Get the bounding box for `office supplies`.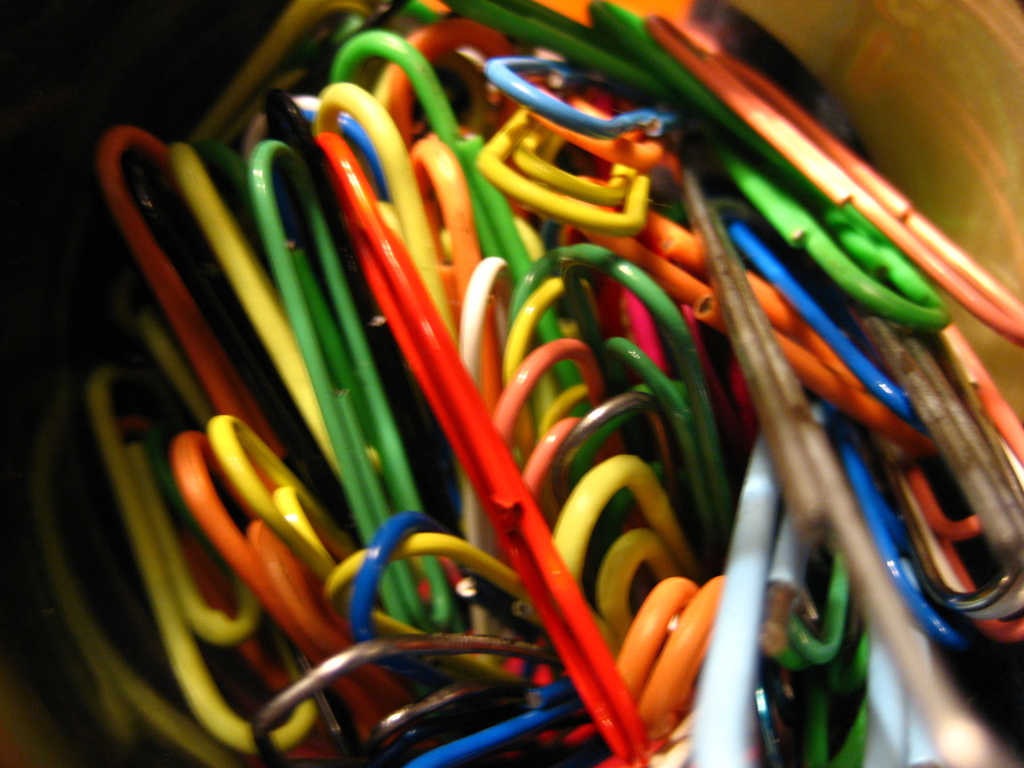
pyautogui.locateOnScreen(914, 470, 985, 623).
